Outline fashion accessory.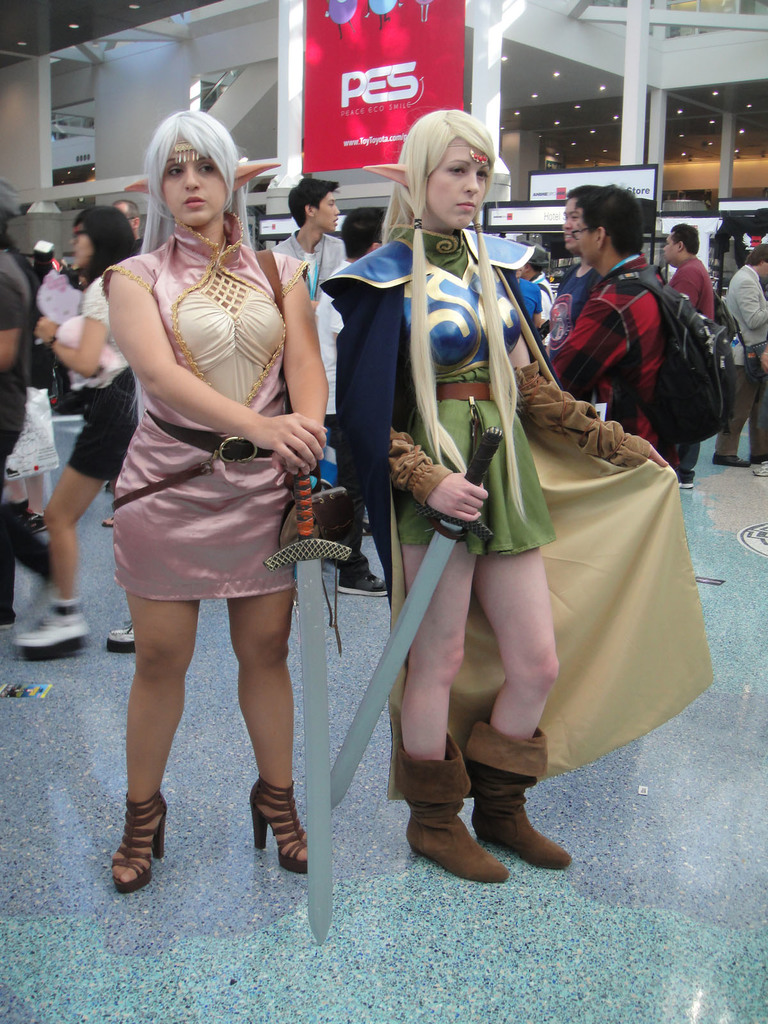
Outline: region(251, 780, 307, 872).
